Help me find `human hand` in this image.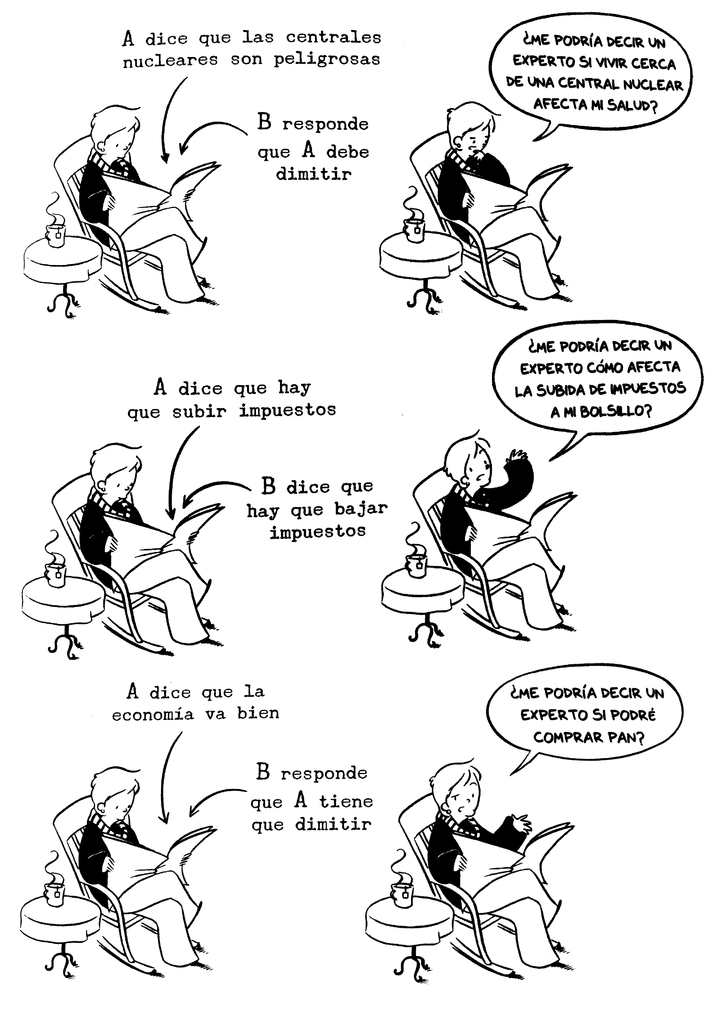
Found it: (left=460, top=190, right=476, bottom=211).
